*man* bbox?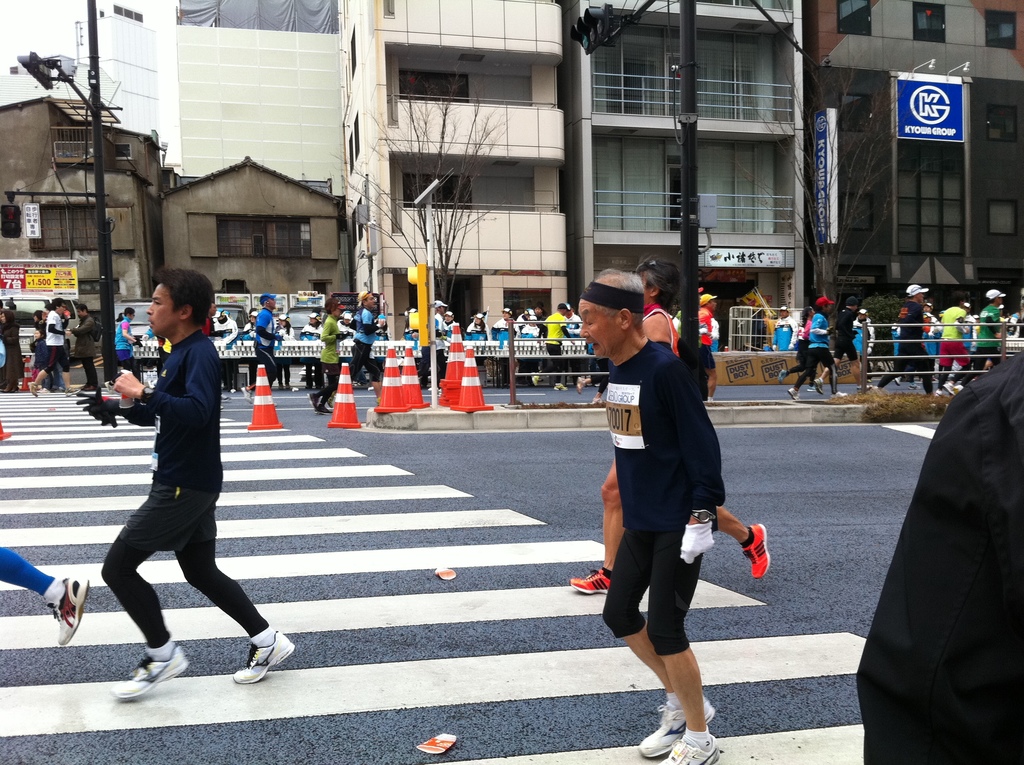
crop(568, 263, 771, 592)
